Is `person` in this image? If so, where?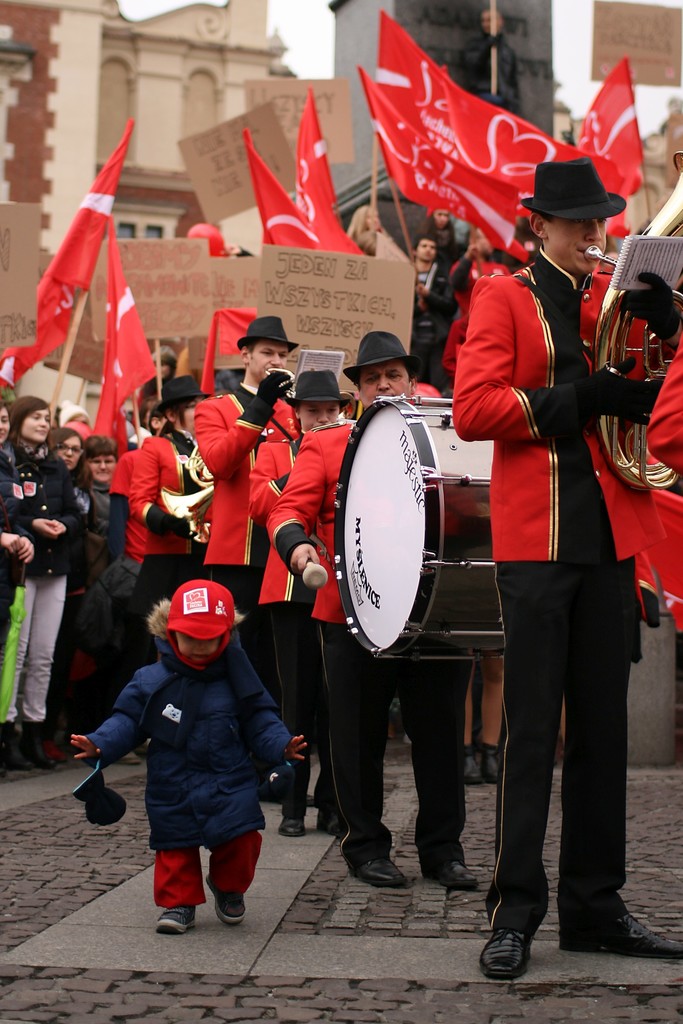
Yes, at locate(195, 301, 302, 602).
